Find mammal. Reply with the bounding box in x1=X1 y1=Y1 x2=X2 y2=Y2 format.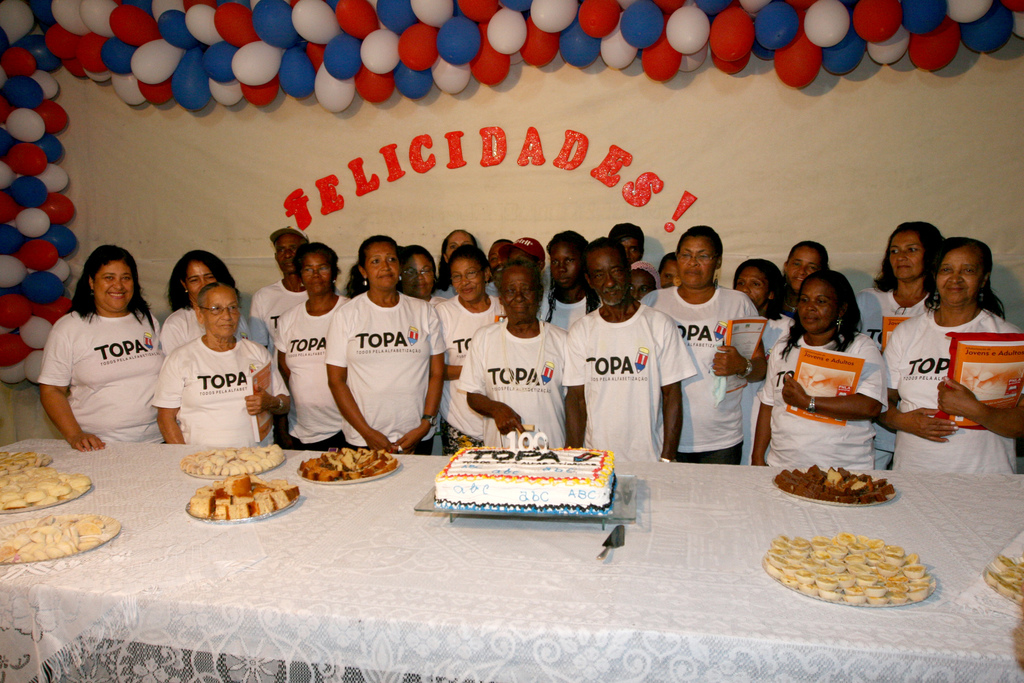
x1=252 y1=220 x2=308 y2=452.
